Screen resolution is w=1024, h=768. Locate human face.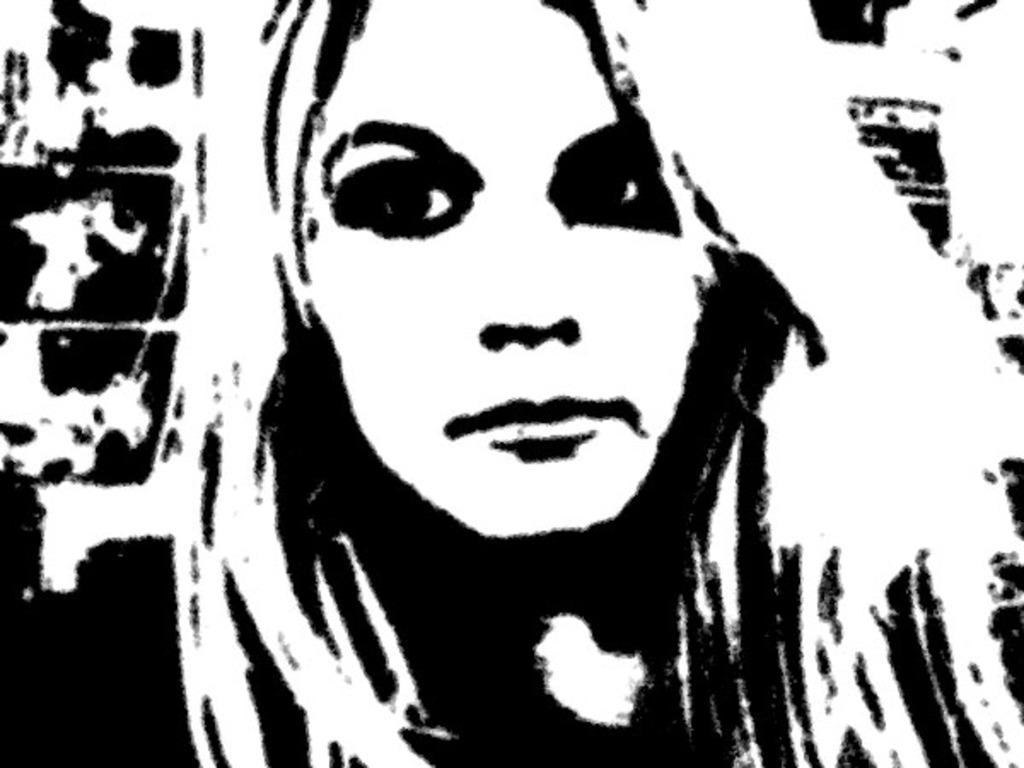
(304,2,710,538).
